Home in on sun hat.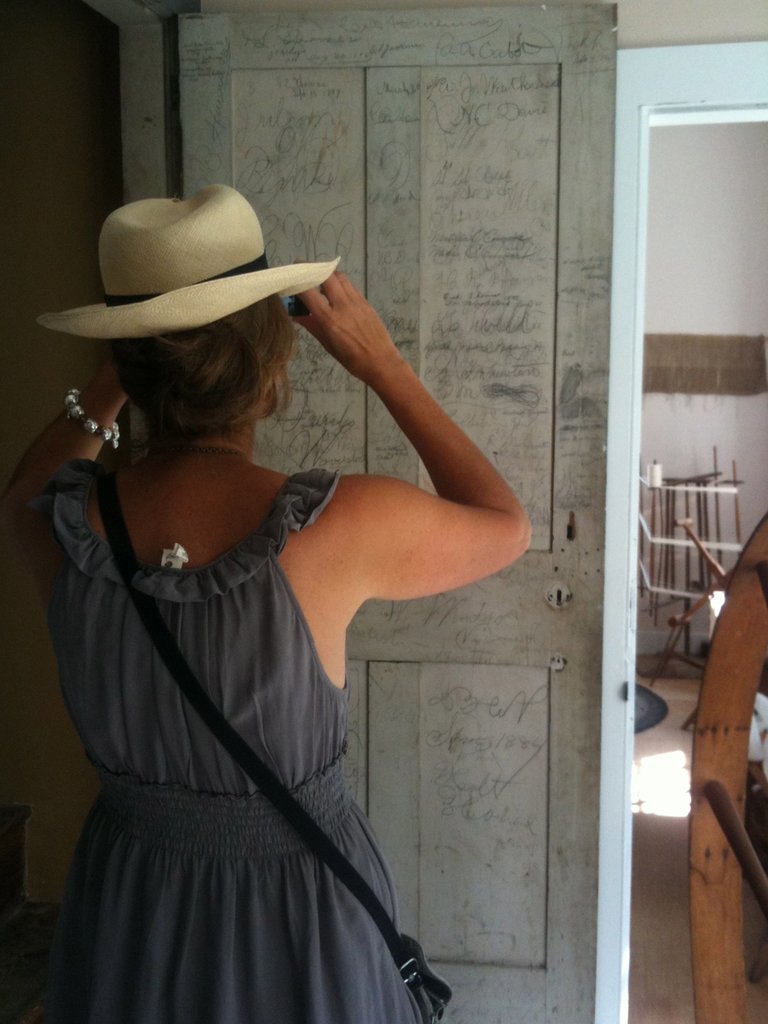
Homed in at (29,175,339,350).
